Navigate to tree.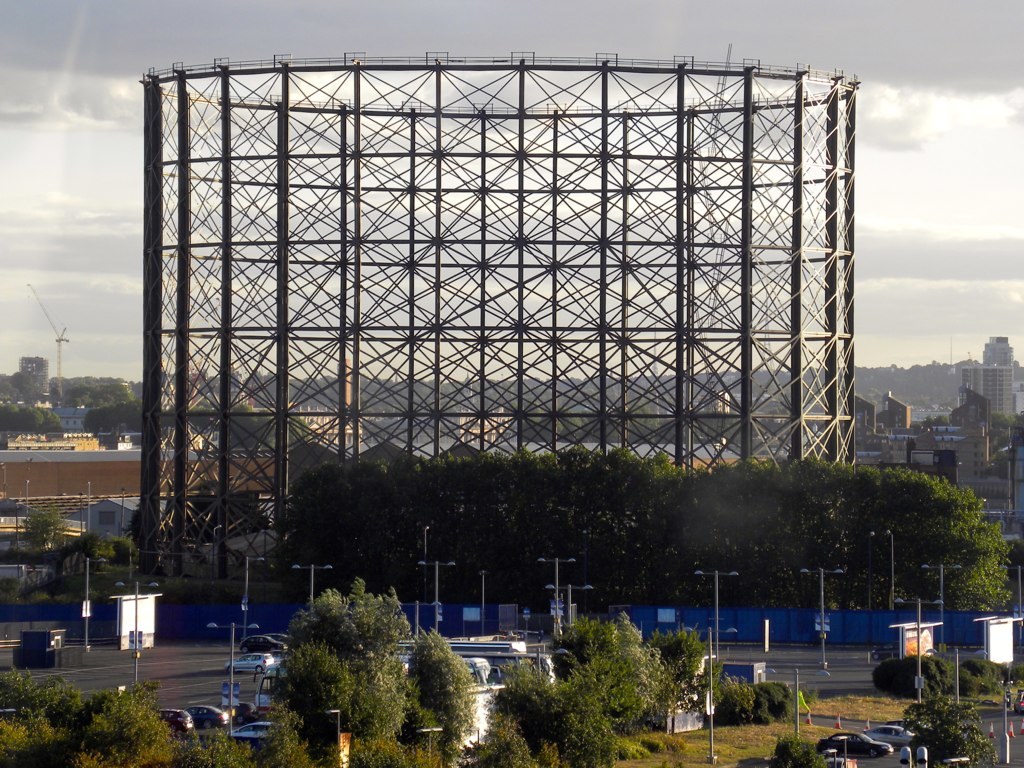
Navigation target: 353/652/404/729.
